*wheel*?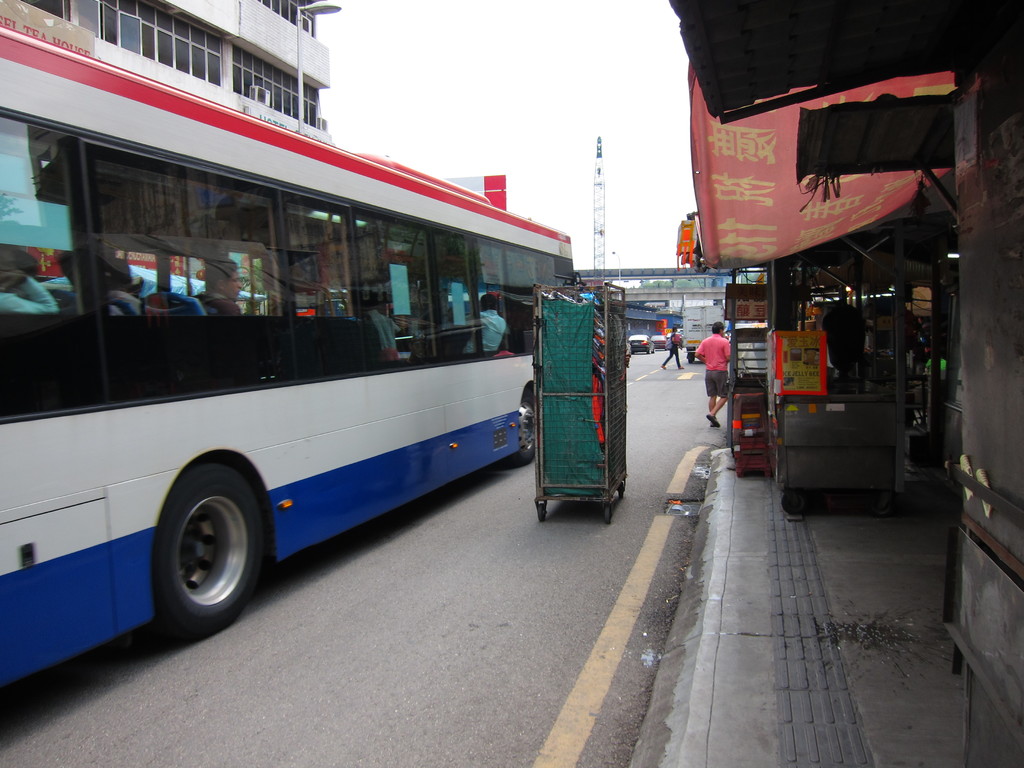
605:506:611:523
